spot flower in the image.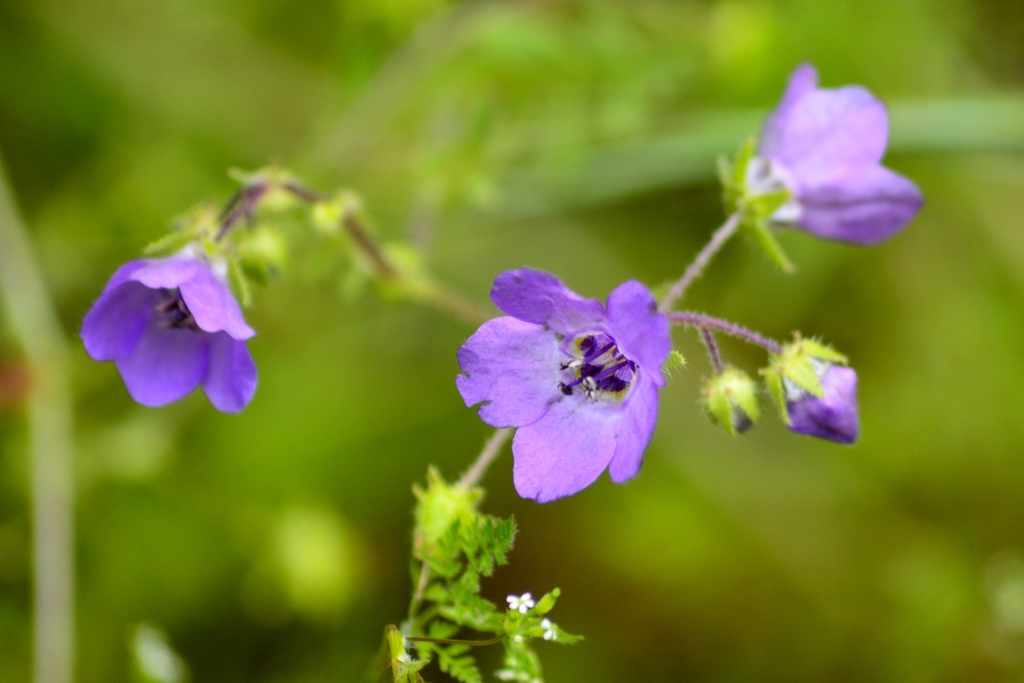
flower found at locate(783, 358, 862, 445).
